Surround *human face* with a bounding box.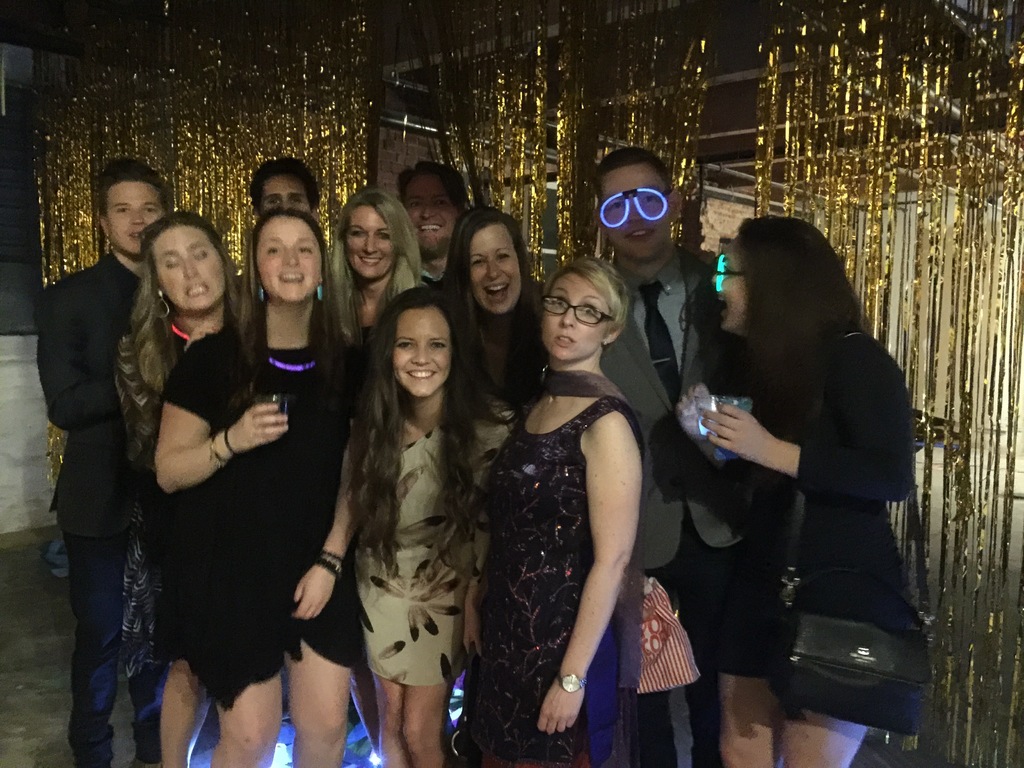
108/176/163/255.
